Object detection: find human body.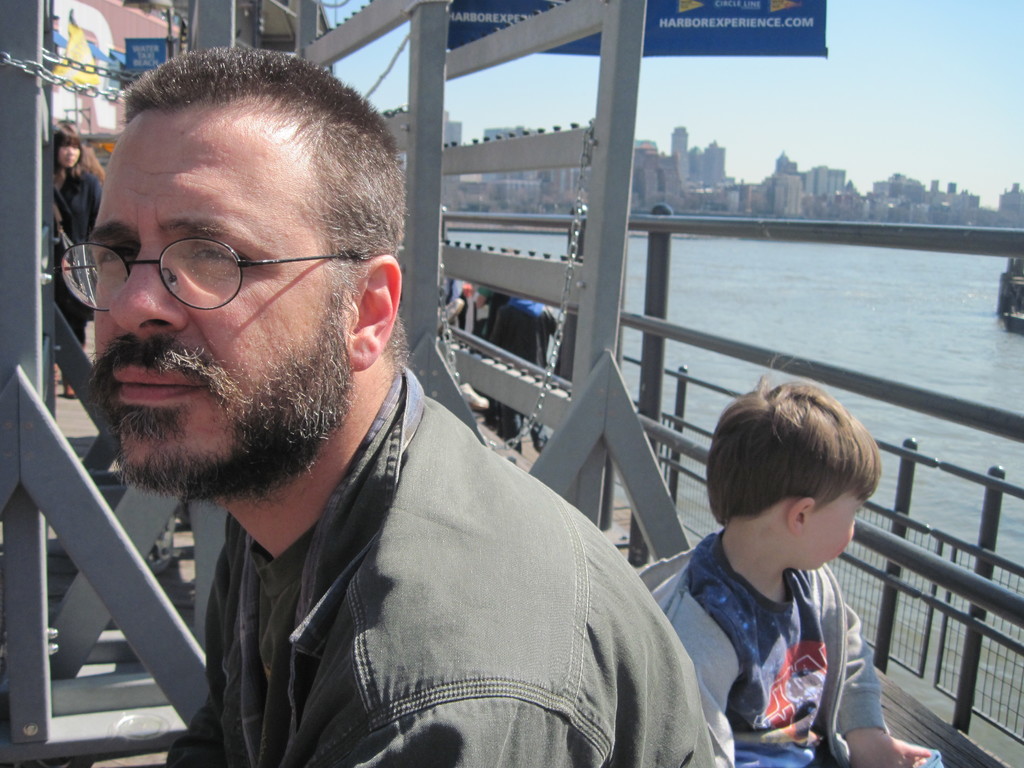
rect(44, 162, 104, 396).
